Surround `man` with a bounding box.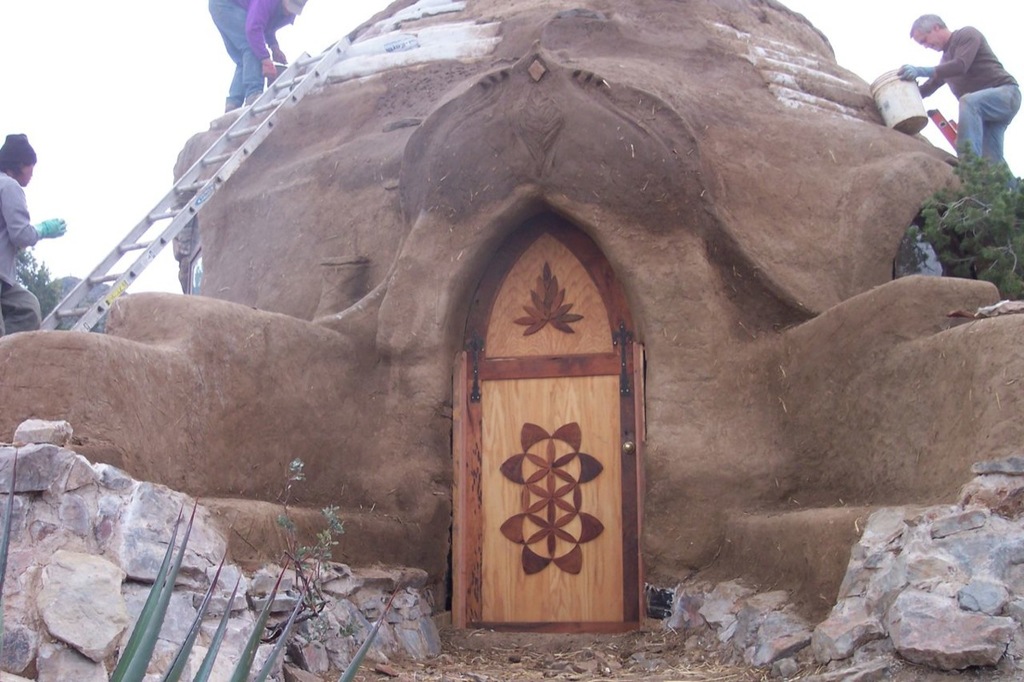
bbox(206, 0, 308, 112).
